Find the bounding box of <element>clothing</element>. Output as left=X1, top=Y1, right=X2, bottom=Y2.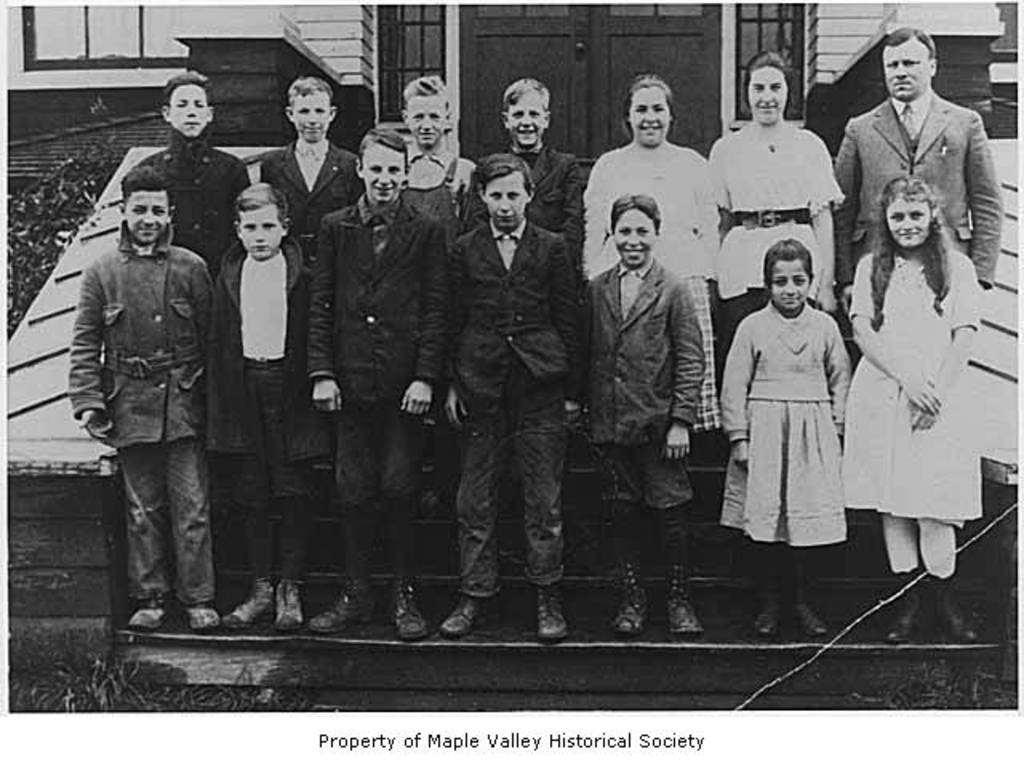
left=699, top=118, right=843, bottom=328.
